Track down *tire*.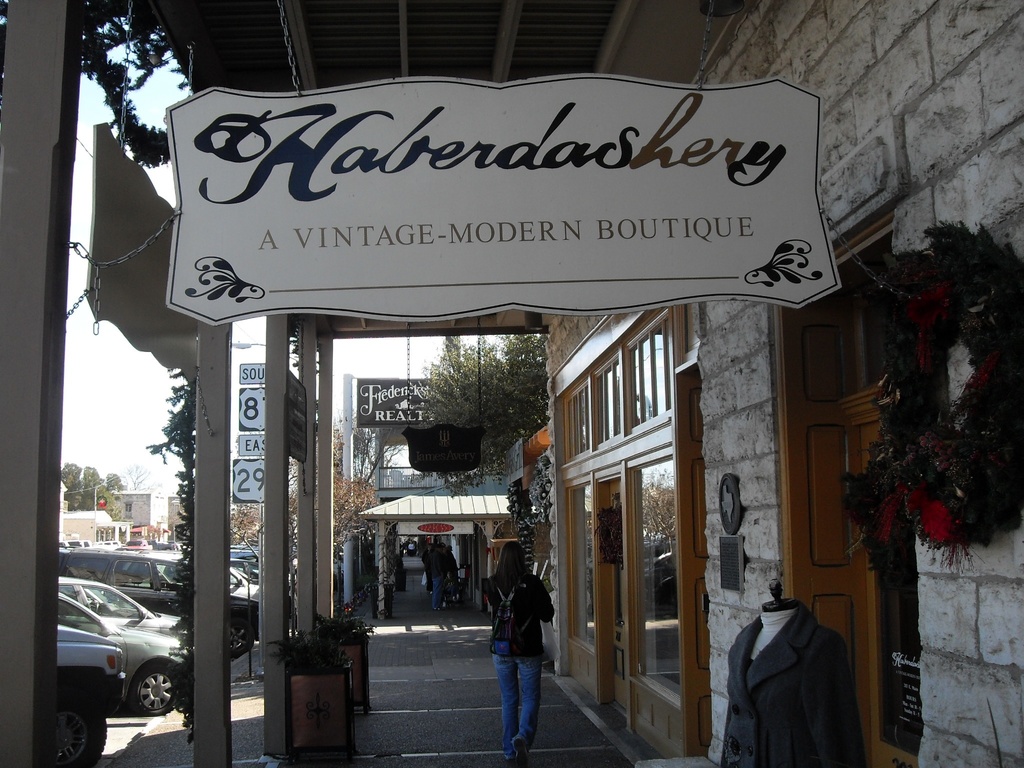
Tracked to 45:696:111:762.
